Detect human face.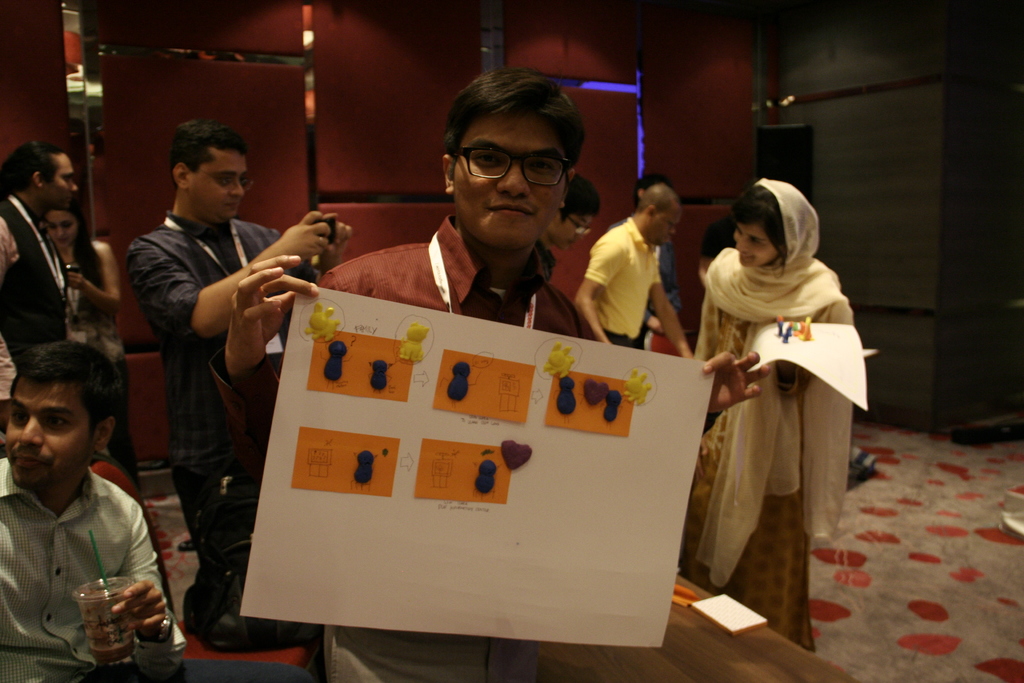
Detected at box=[188, 136, 244, 220].
